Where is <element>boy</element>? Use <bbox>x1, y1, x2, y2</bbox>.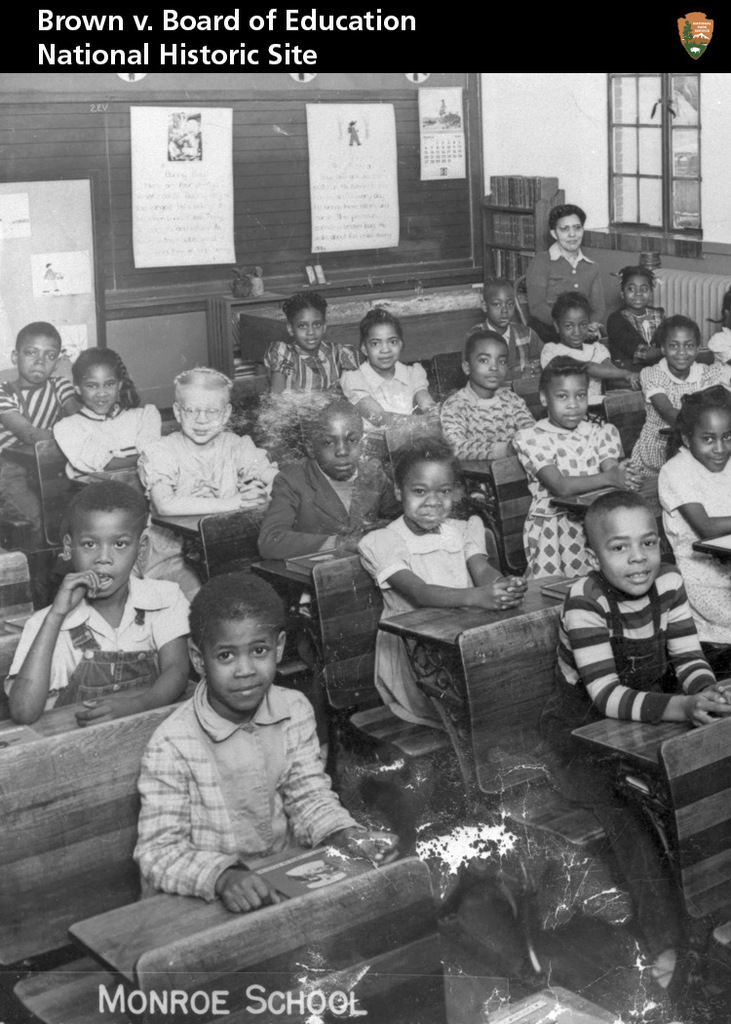
<bbox>133, 572, 401, 914</bbox>.
